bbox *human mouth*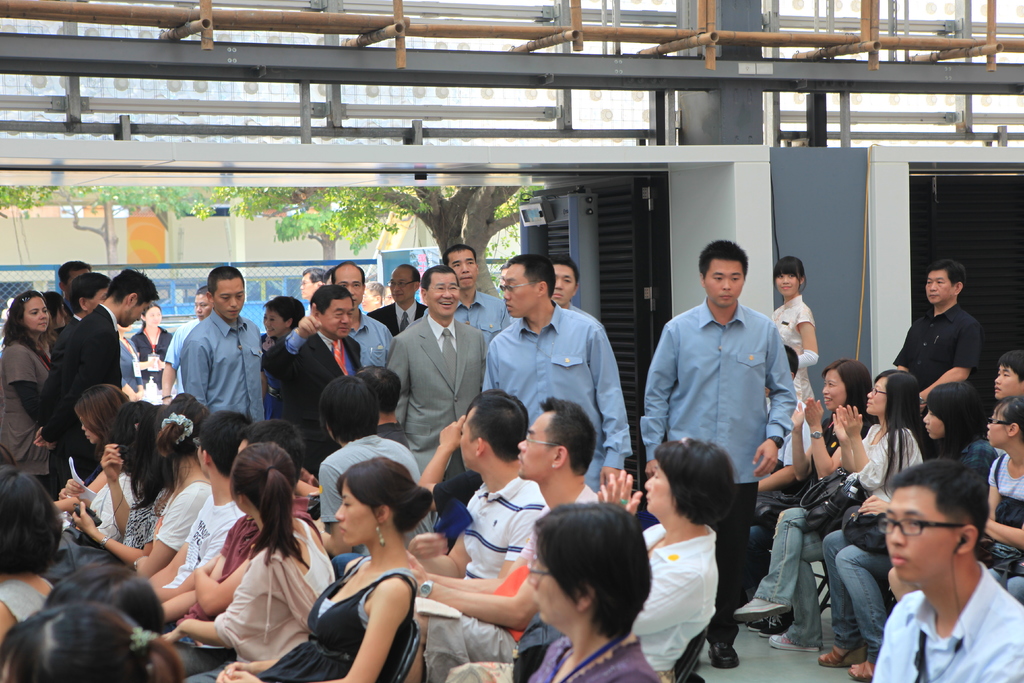
select_region(727, 297, 732, 297)
